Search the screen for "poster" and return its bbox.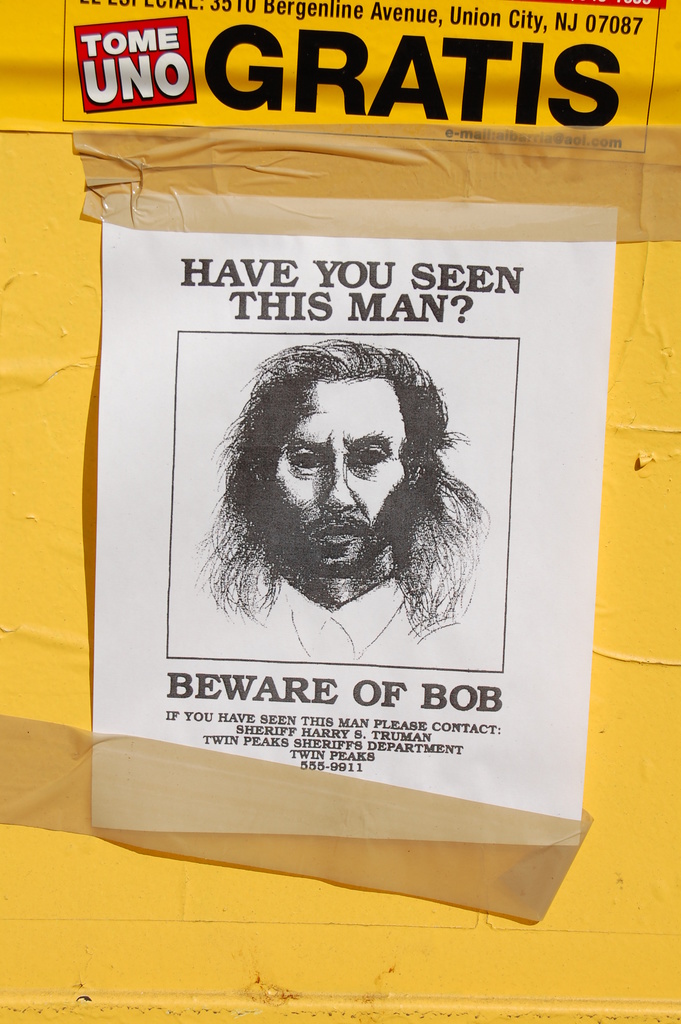
Found: 98/204/621/835.
